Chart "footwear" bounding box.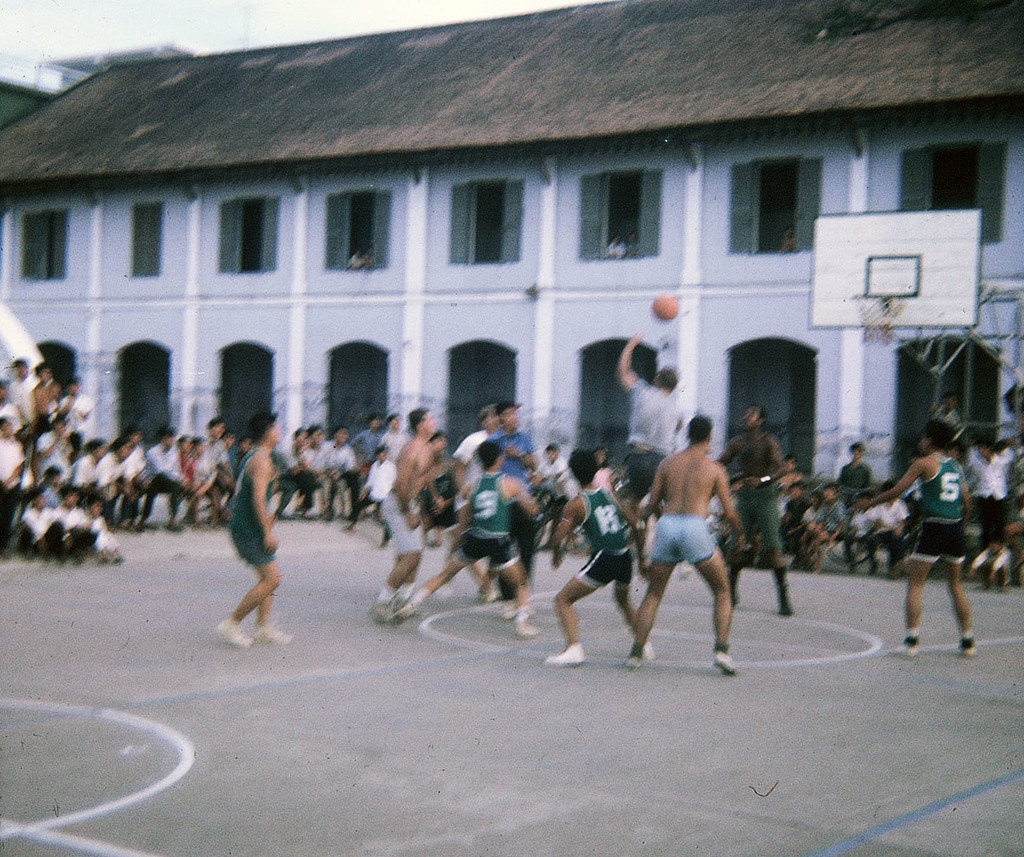
Charted: 890:640:923:660.
